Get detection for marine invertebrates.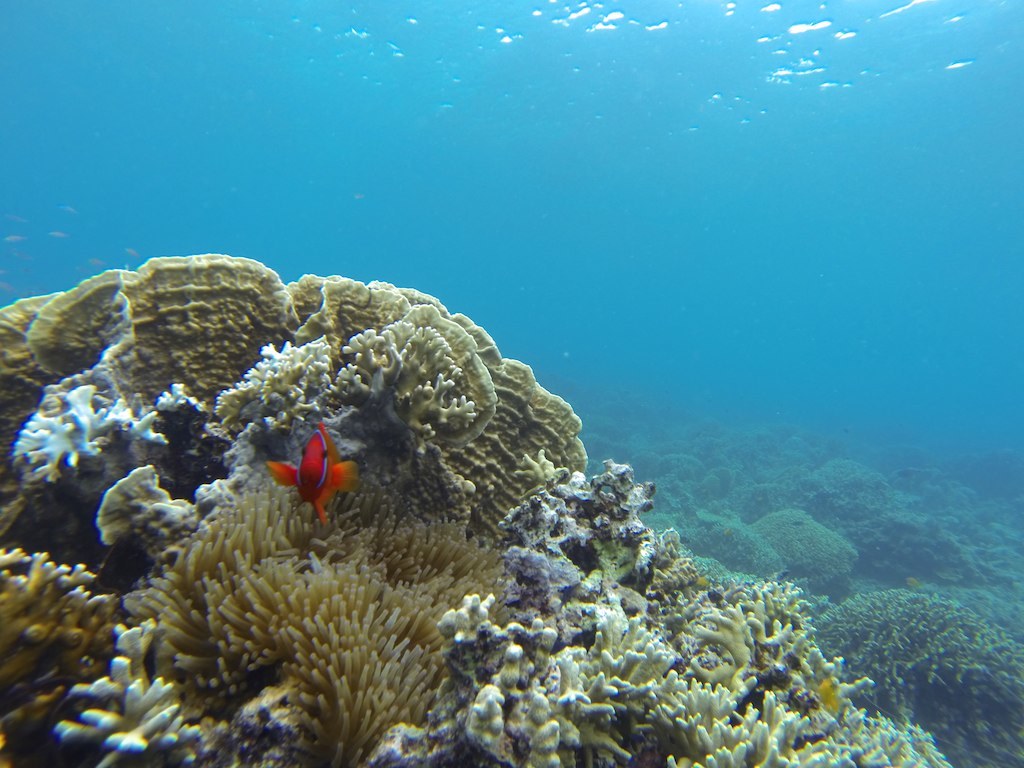
Detection: BBox(263, 422, 359, 524).
